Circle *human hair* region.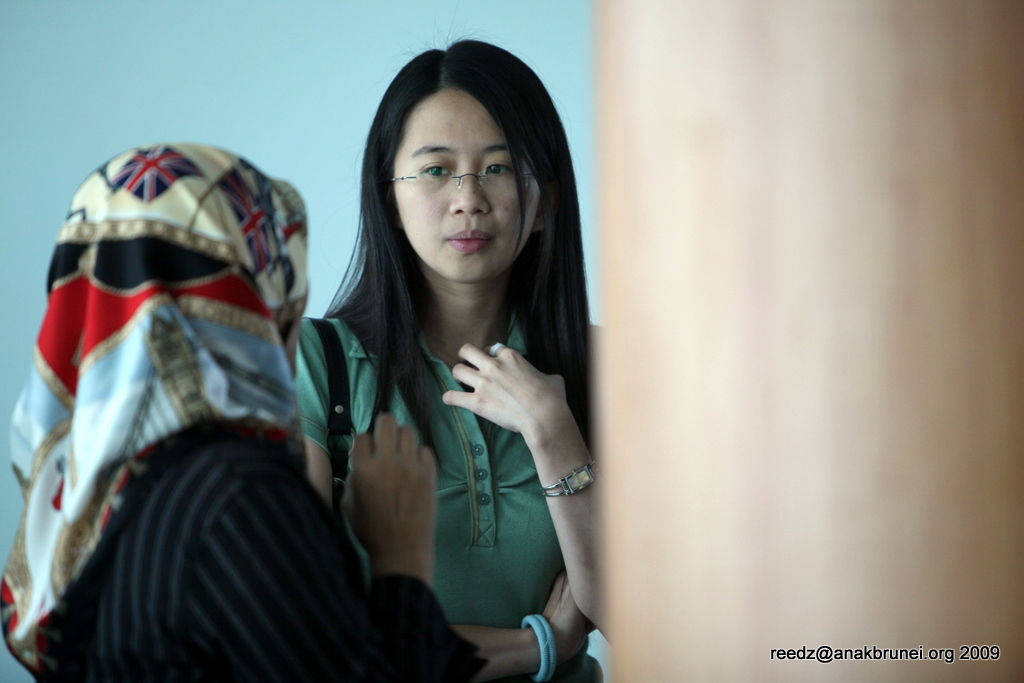
Region: <region>315, 17, 594, 471</region>.
